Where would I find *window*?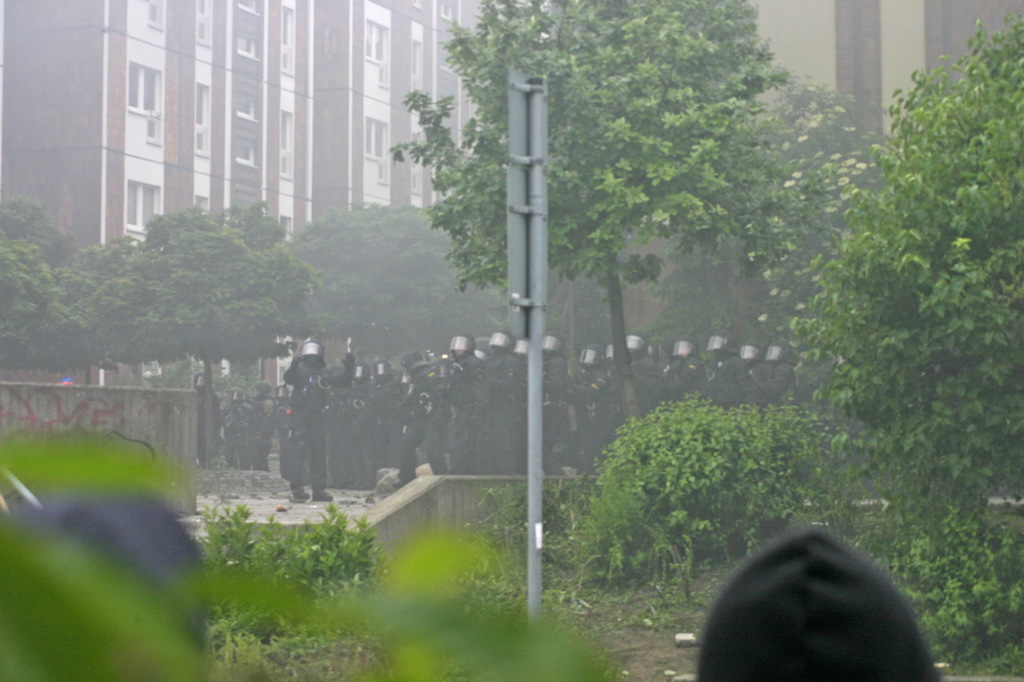
At Rect(130, 63, 158, 114).
